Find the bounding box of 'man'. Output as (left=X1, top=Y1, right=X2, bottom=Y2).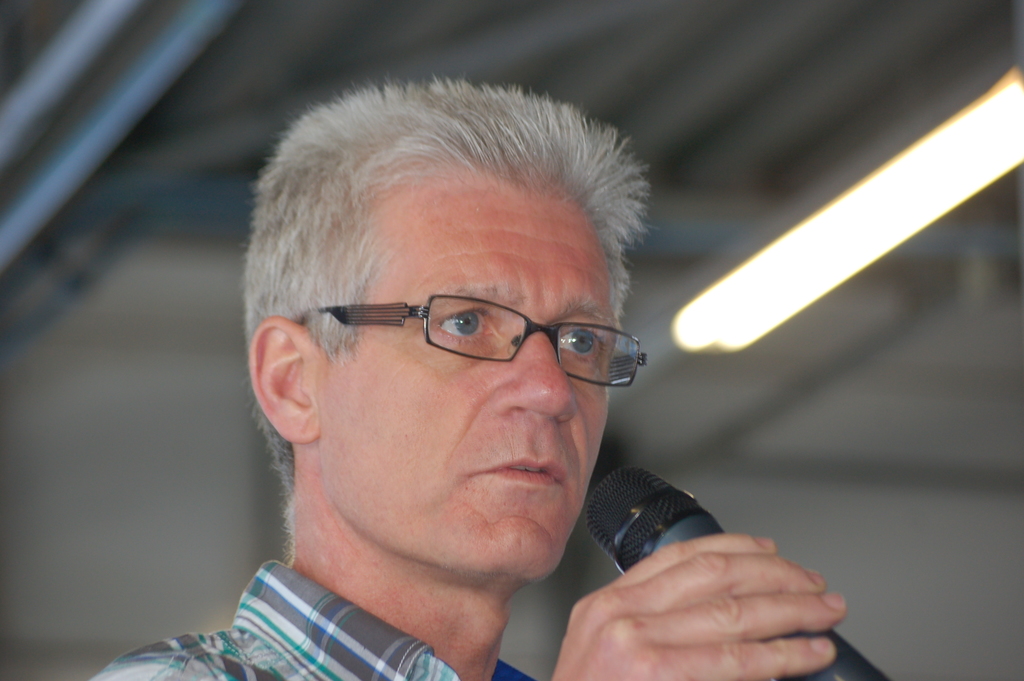
(left=113, top=83, right=852, bottom=680).
